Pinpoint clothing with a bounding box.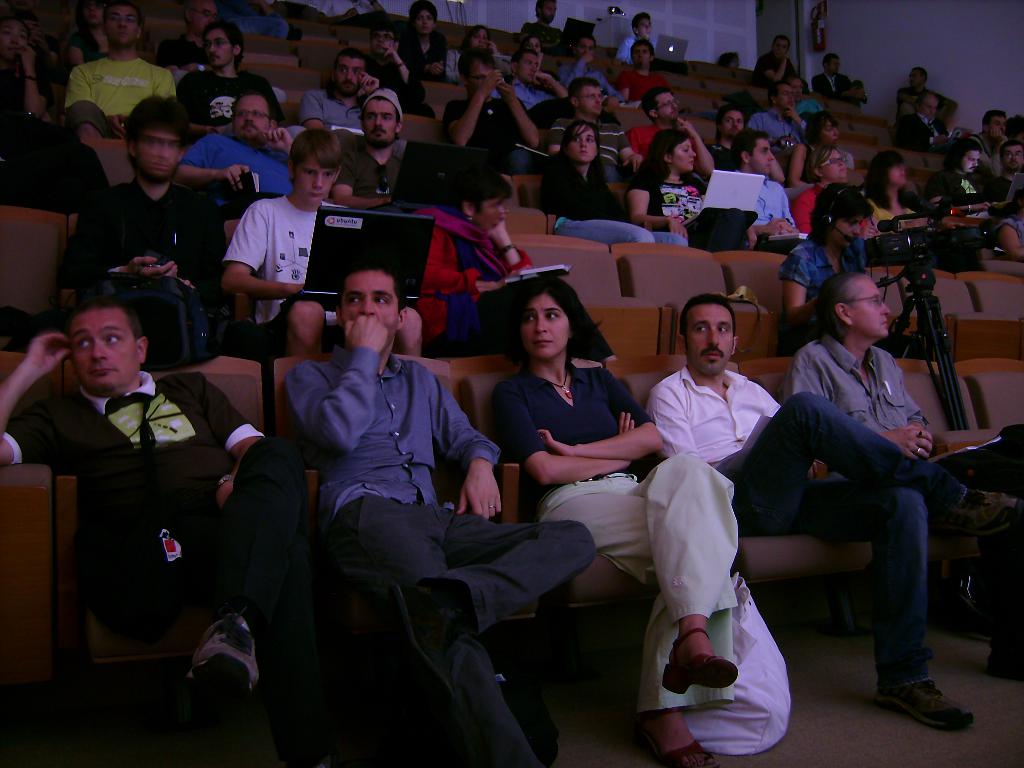
[left=624, top=161, right=707, bottom=232].
